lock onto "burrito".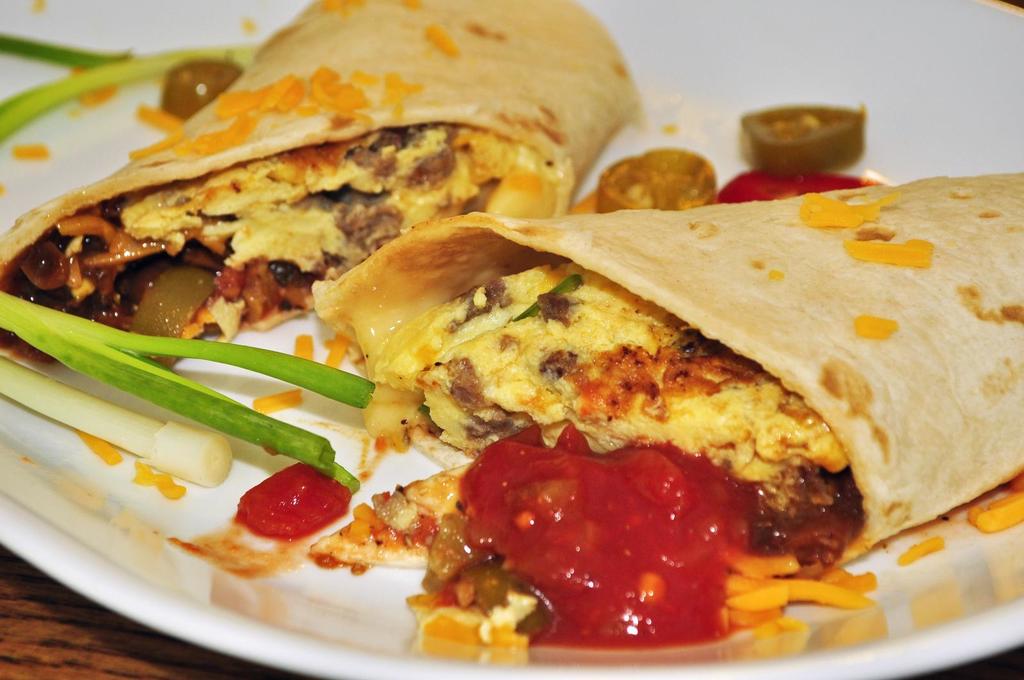
Locked: [x1=0, y1=0, x2=645, y2=363].
